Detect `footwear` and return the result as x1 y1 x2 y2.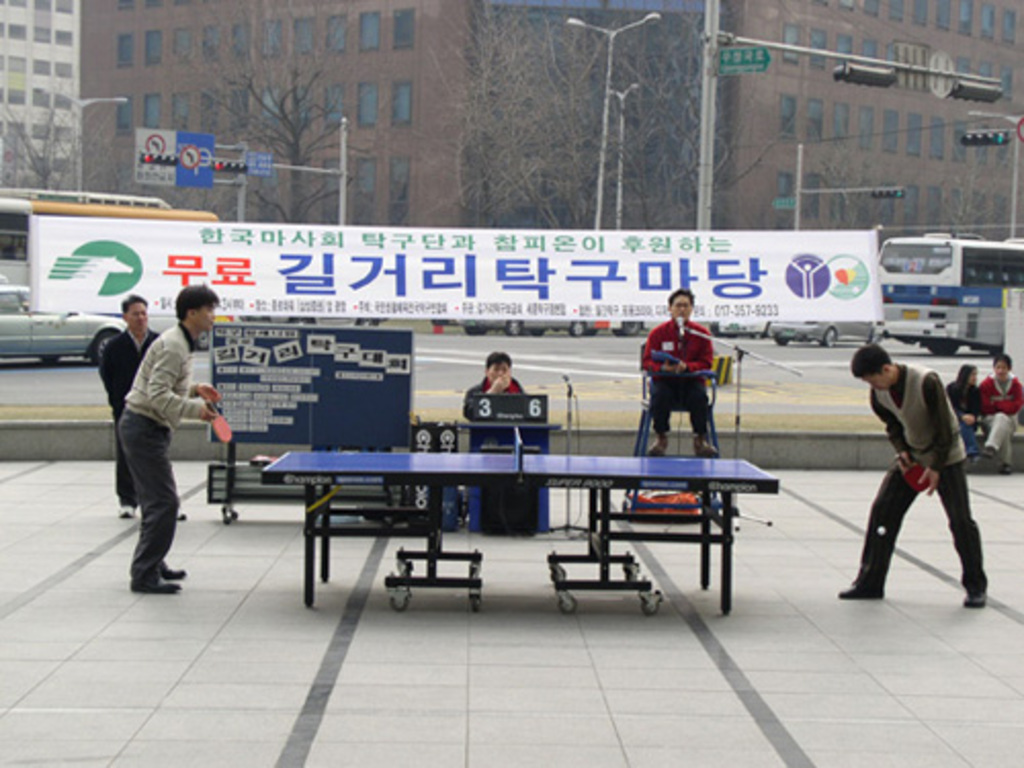
162 561 184 582.
